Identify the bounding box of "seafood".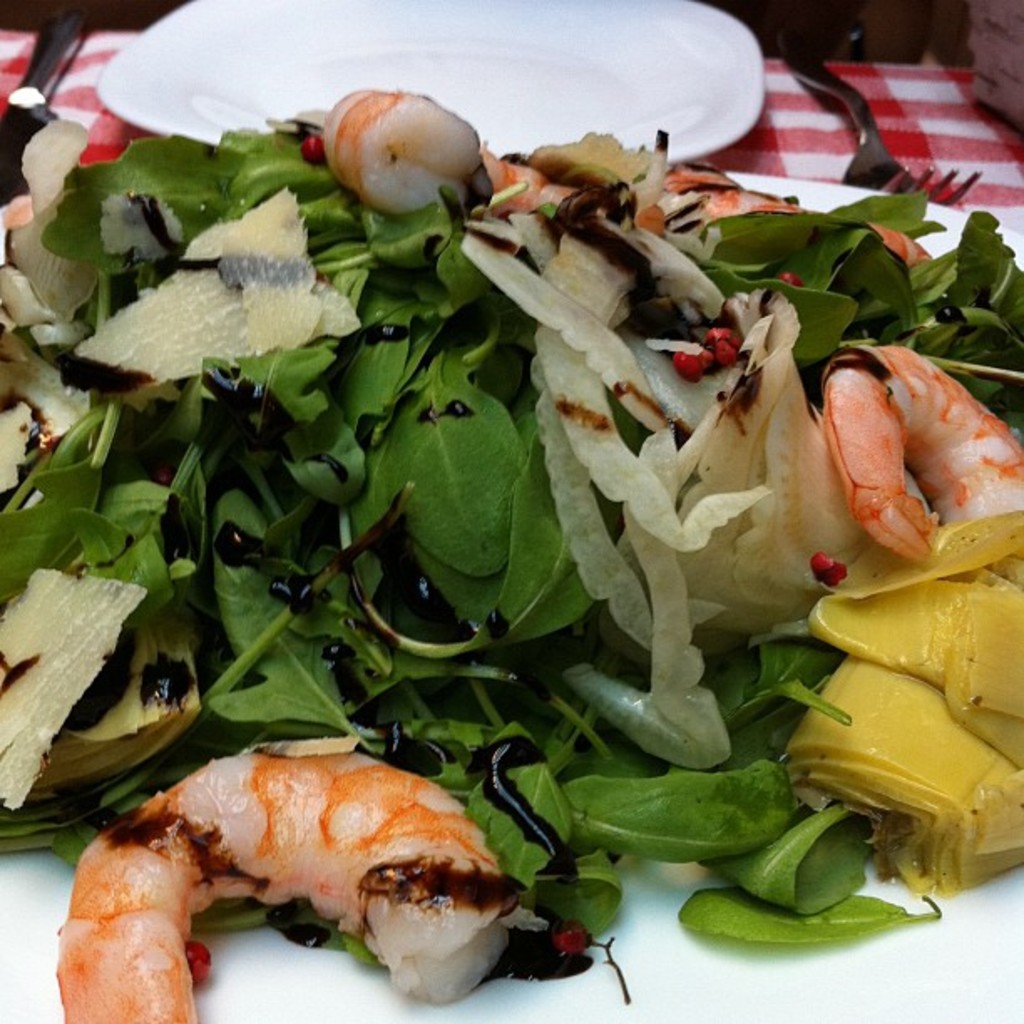
{"left": 820, "top": 340, "right": 1022, "bottom": 557}.
